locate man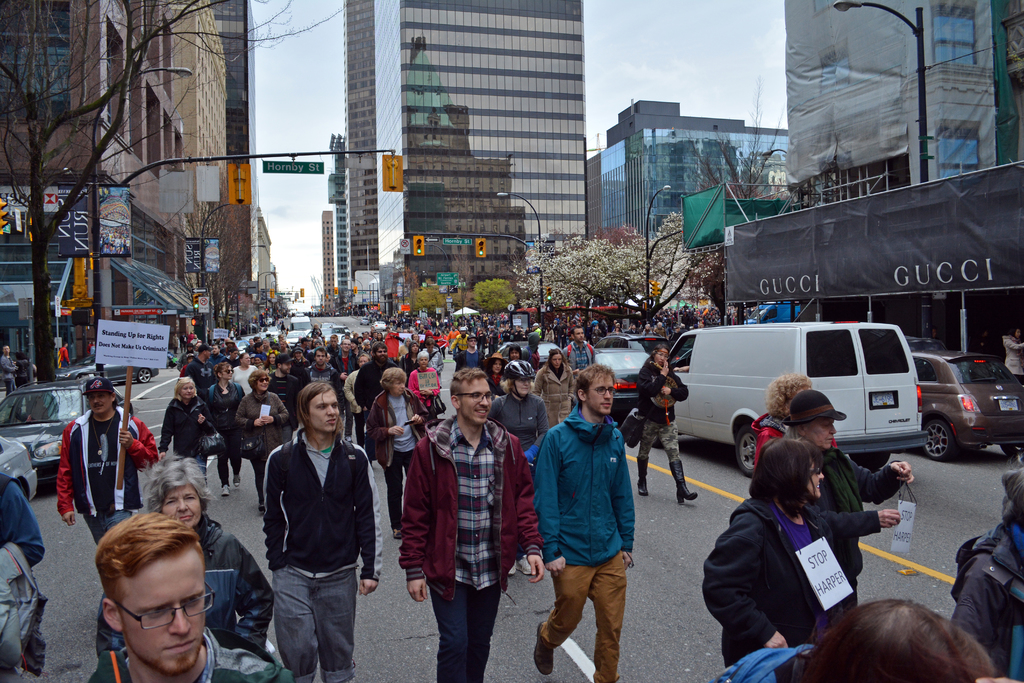
left=401, top=366, right=530, bottom=682
